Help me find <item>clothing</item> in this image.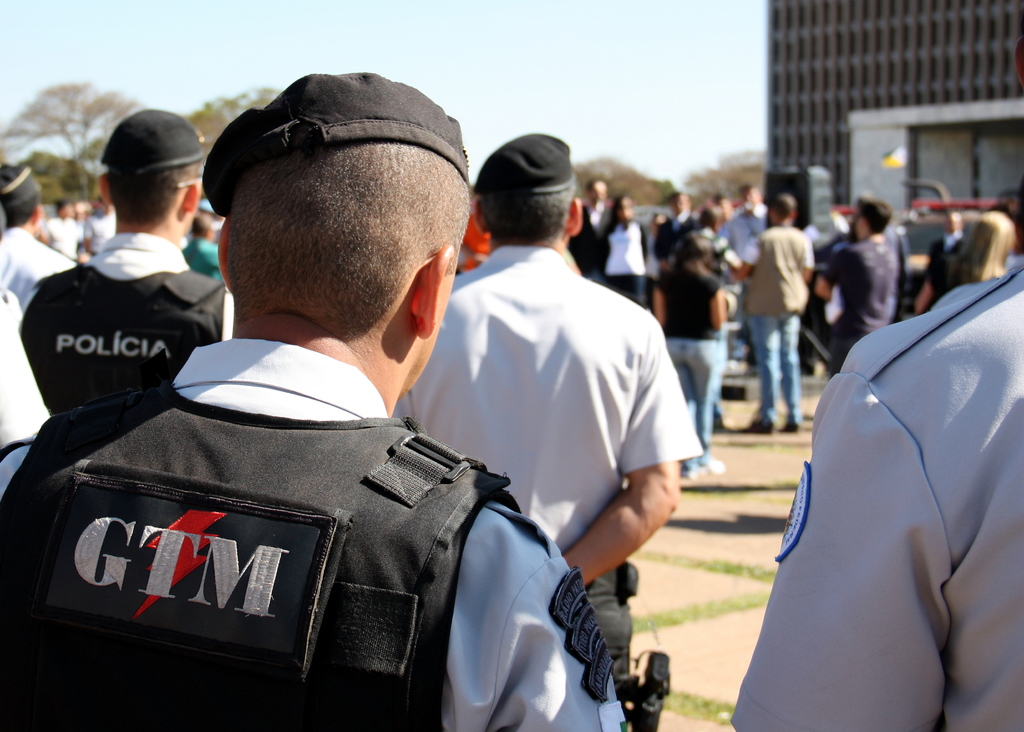
Found it: bbox=(0, 289, 44, 499).
